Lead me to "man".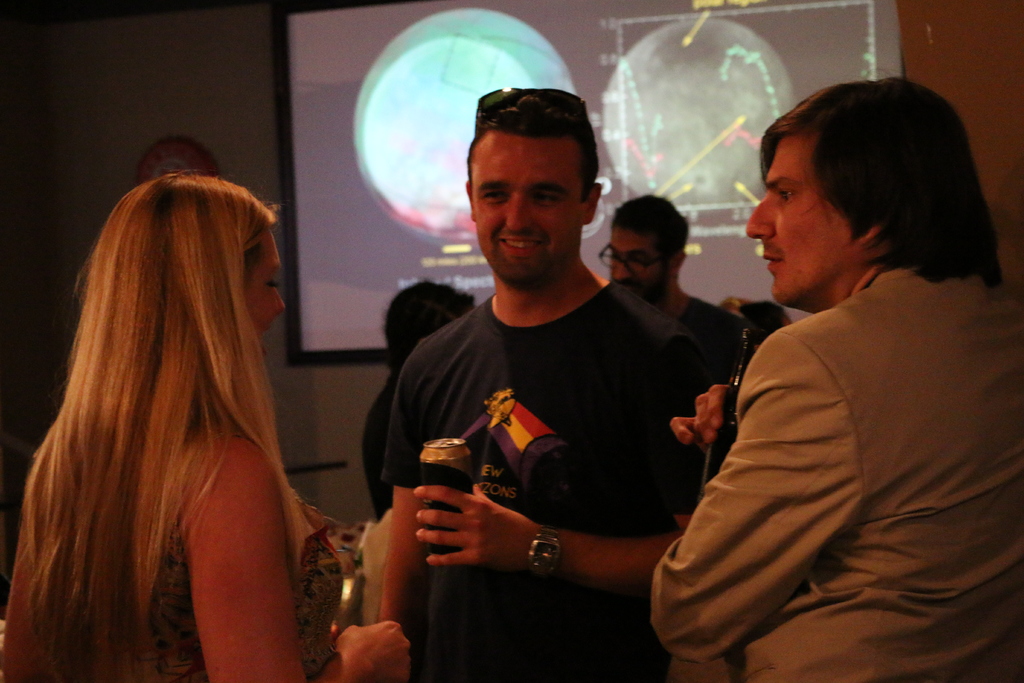
Lead to [x1=364, y1=91, x2=754, y2=670].
